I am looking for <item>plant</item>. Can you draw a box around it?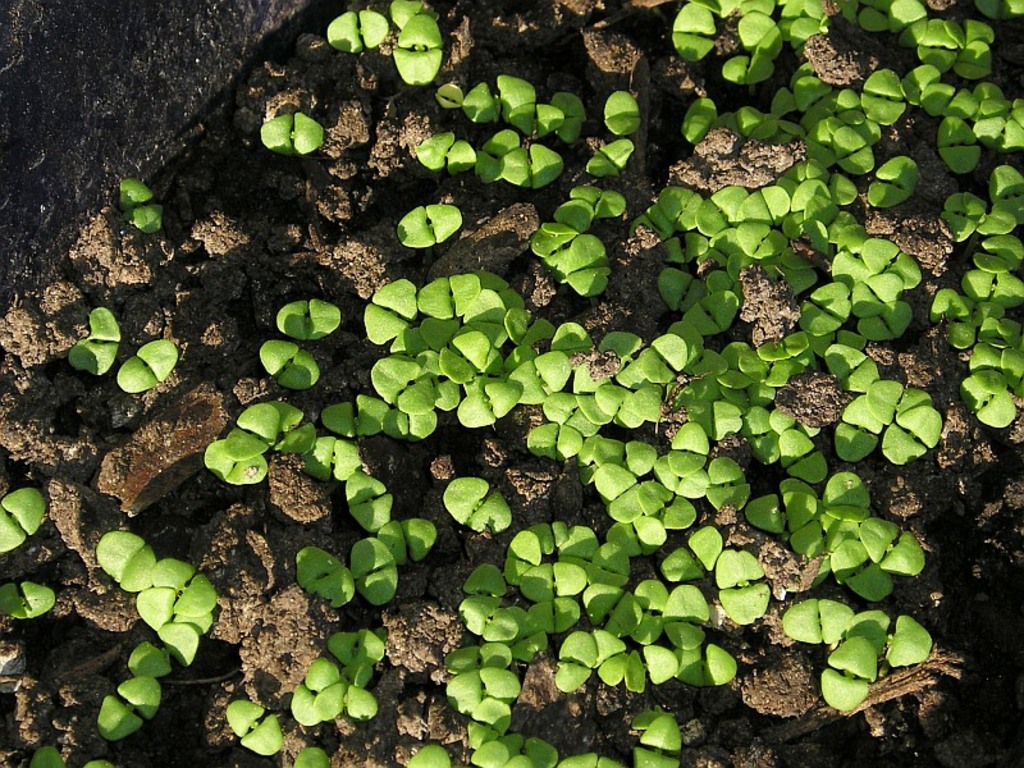
Sure, the bounding box is (left=390, top=12, right=443, bottom=88).
